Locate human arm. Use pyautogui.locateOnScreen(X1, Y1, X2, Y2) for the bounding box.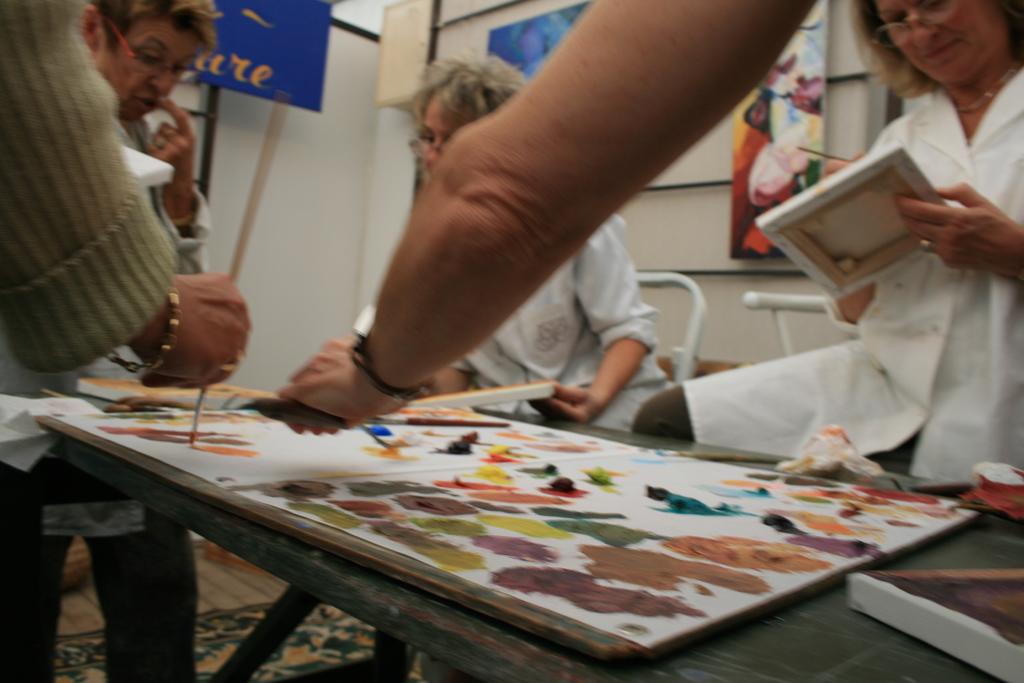
pyautogui.locateOnScreen(0, 0, 251, 386).
